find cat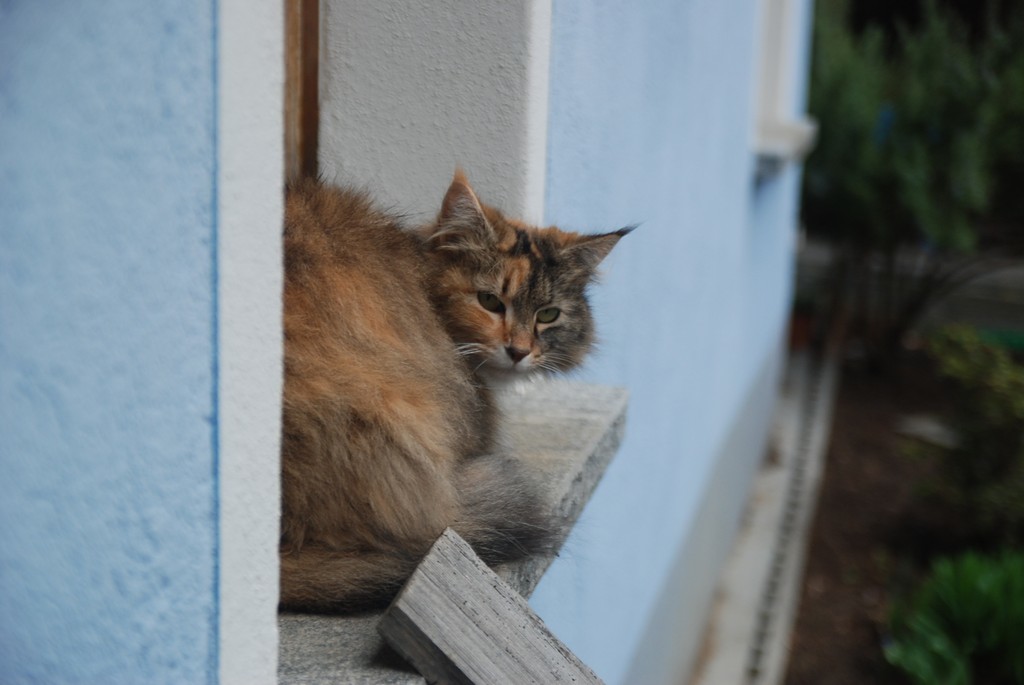
pyautogui.locateOnScreen(276, 161, 650, 609)
